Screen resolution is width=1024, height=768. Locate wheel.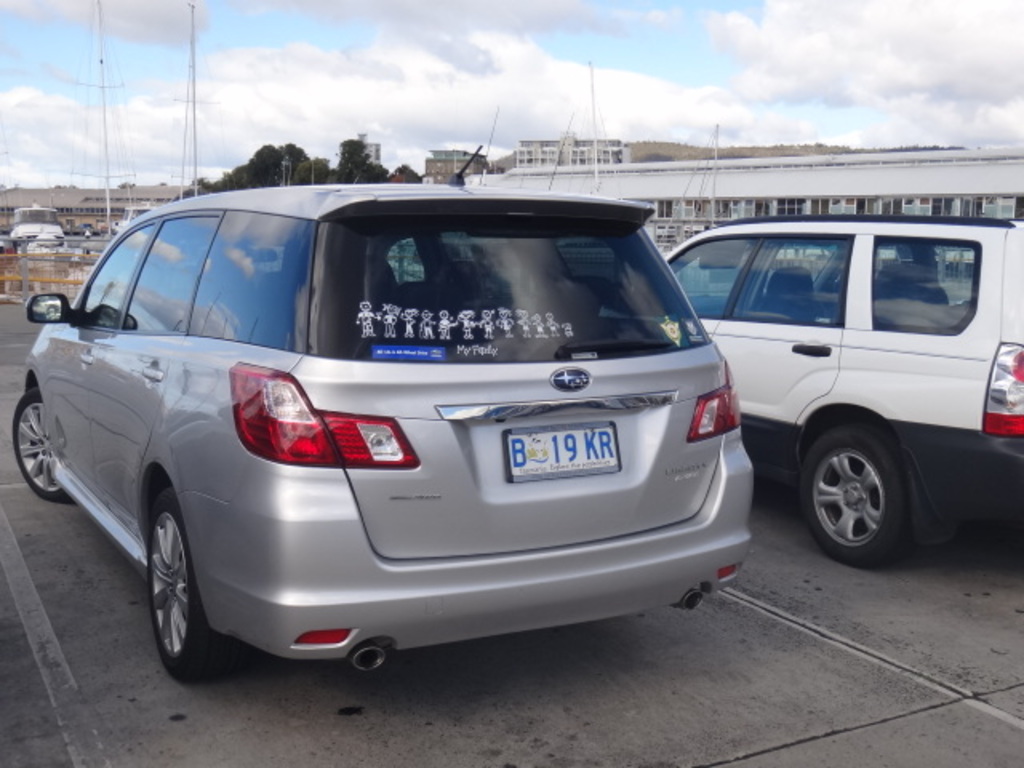
Rect(13, 389, 69, 499).
